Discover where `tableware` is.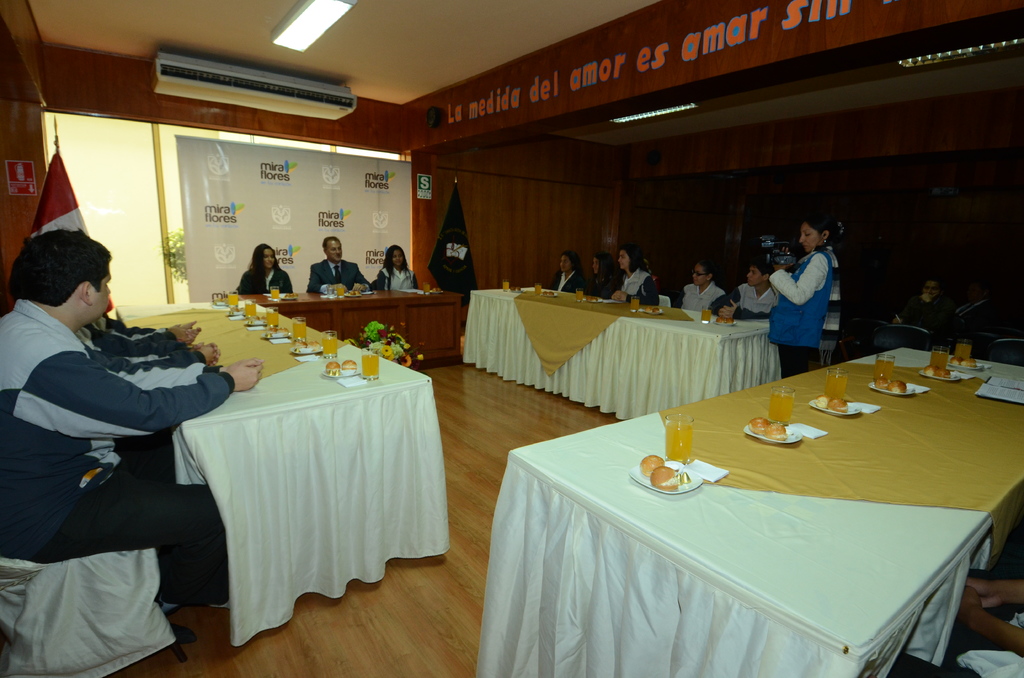
Discovered at detection(245, 298, 255, 318).
